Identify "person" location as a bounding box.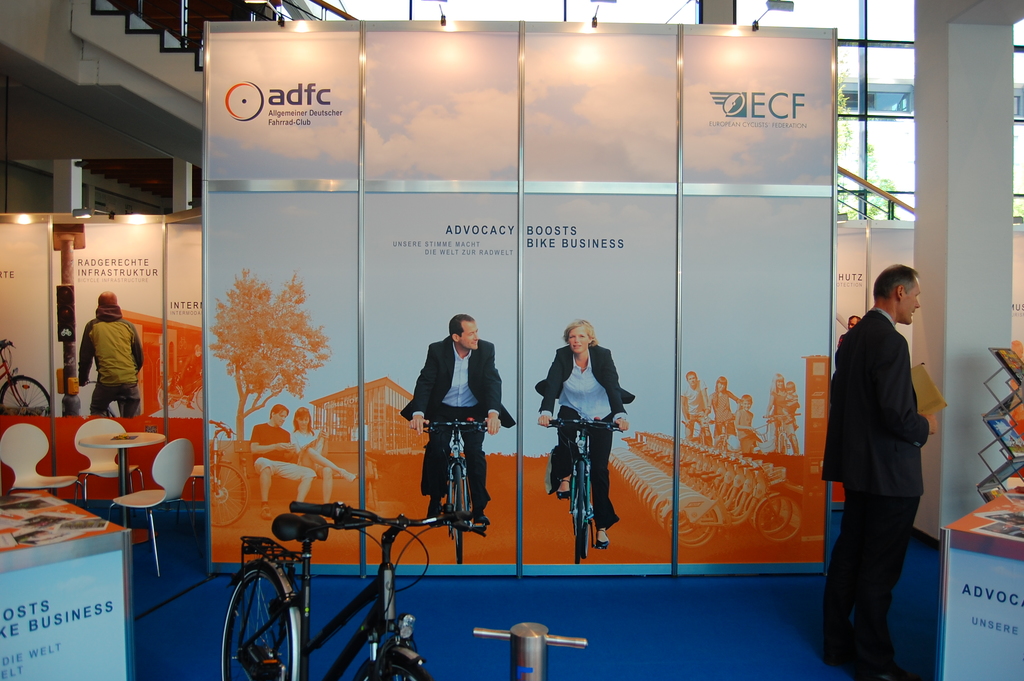
BBox(72, 290, 136, 432).
